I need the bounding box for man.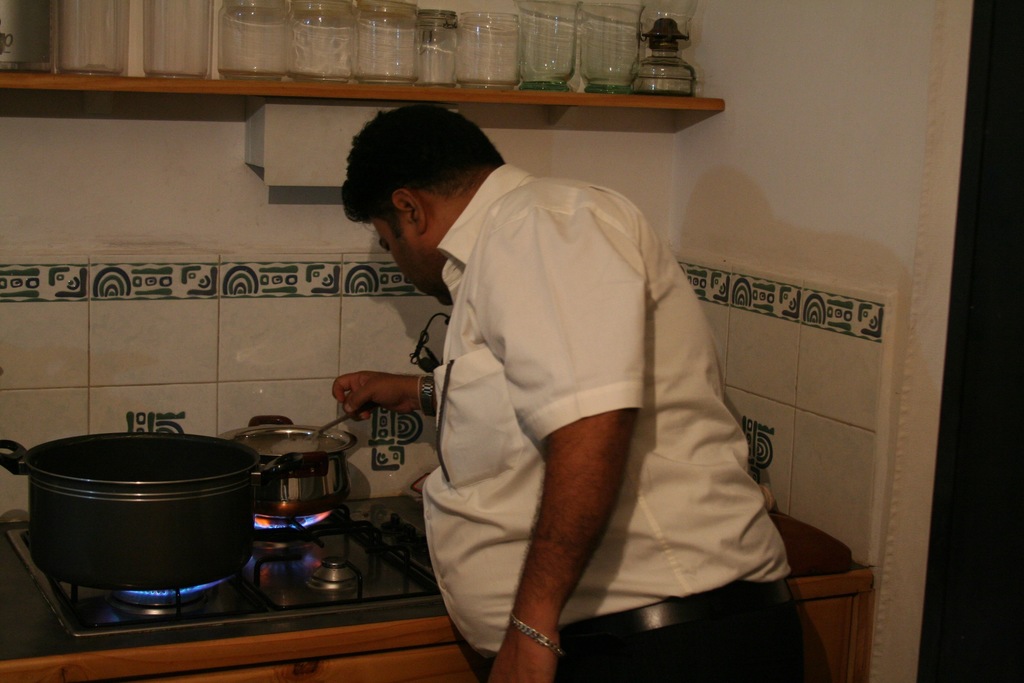
Here it is: (left=365, top=112, right=812, bottom=659).
